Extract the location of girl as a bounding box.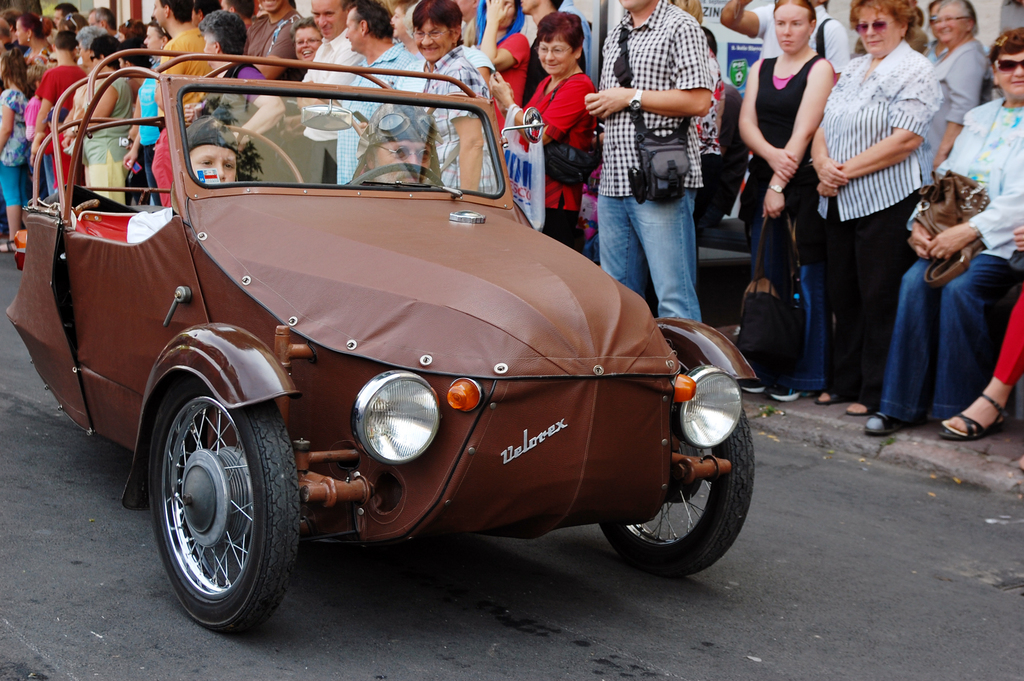
0, 47, 35, 254.
